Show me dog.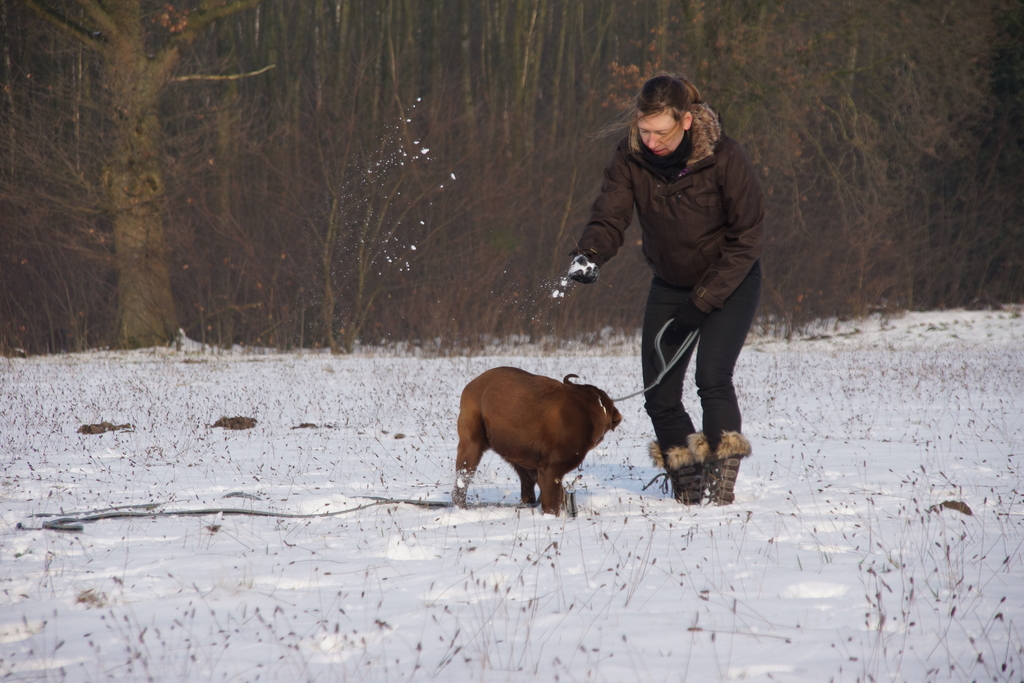
dog is here: {"left": 450, "top": 365, "right": 623, "bottom": 523}.
